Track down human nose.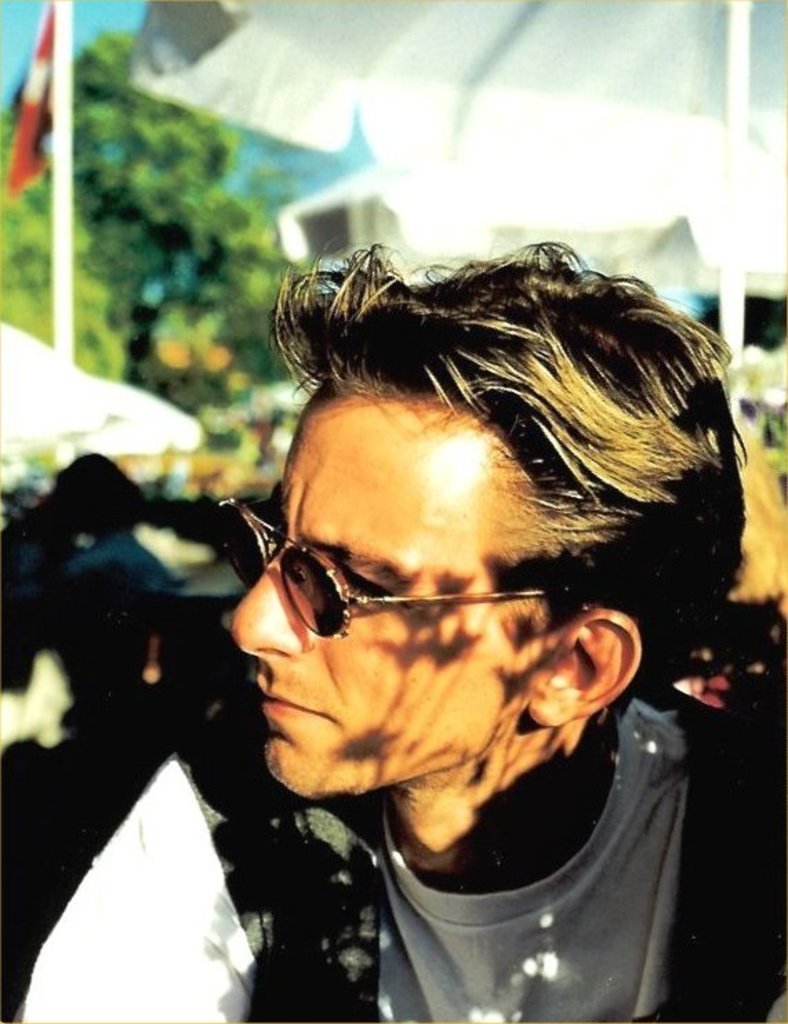
Tracked to [x1=228, y1=534, x2=320, y2=662].
